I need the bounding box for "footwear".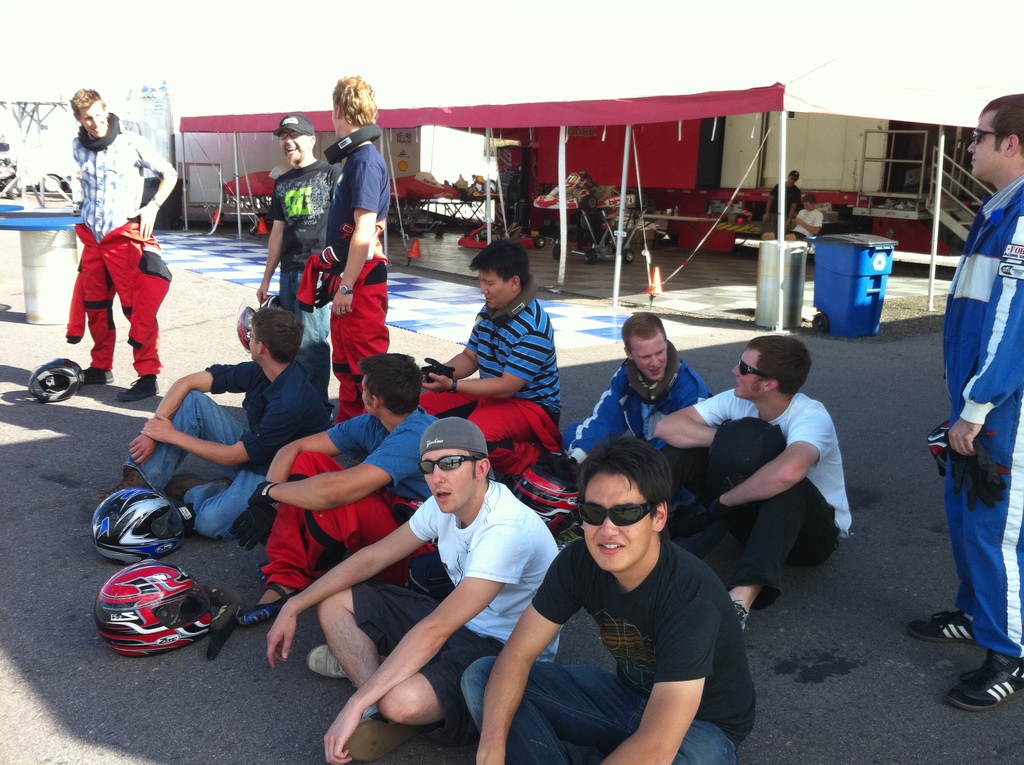
Here it is: box(306, 643, 356, 688).
